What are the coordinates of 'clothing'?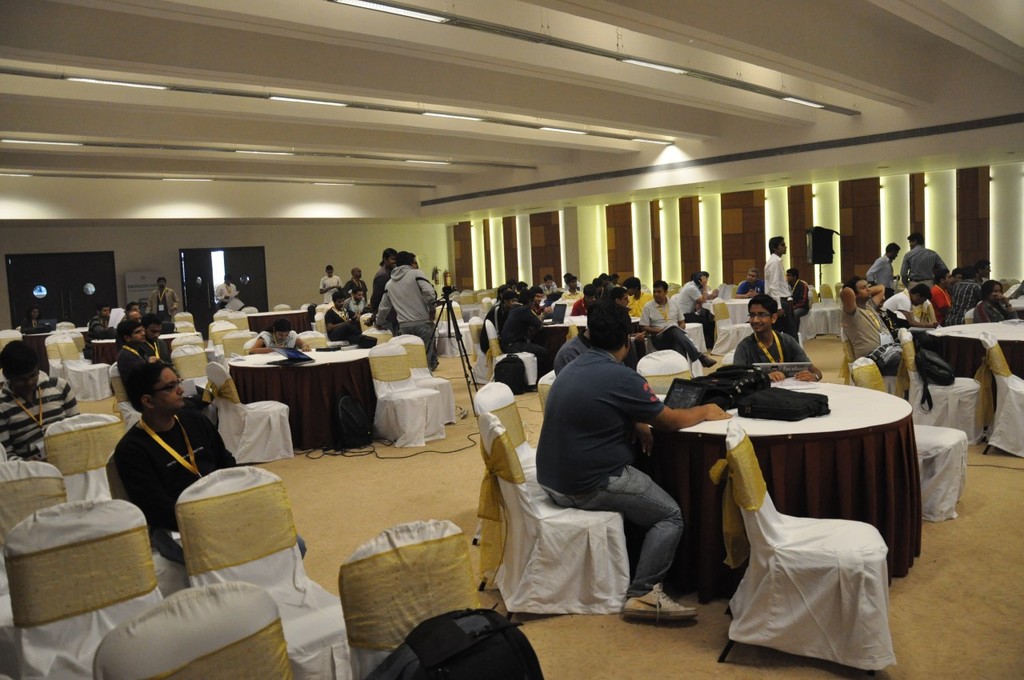
crop(731, 334, 827, 374).
